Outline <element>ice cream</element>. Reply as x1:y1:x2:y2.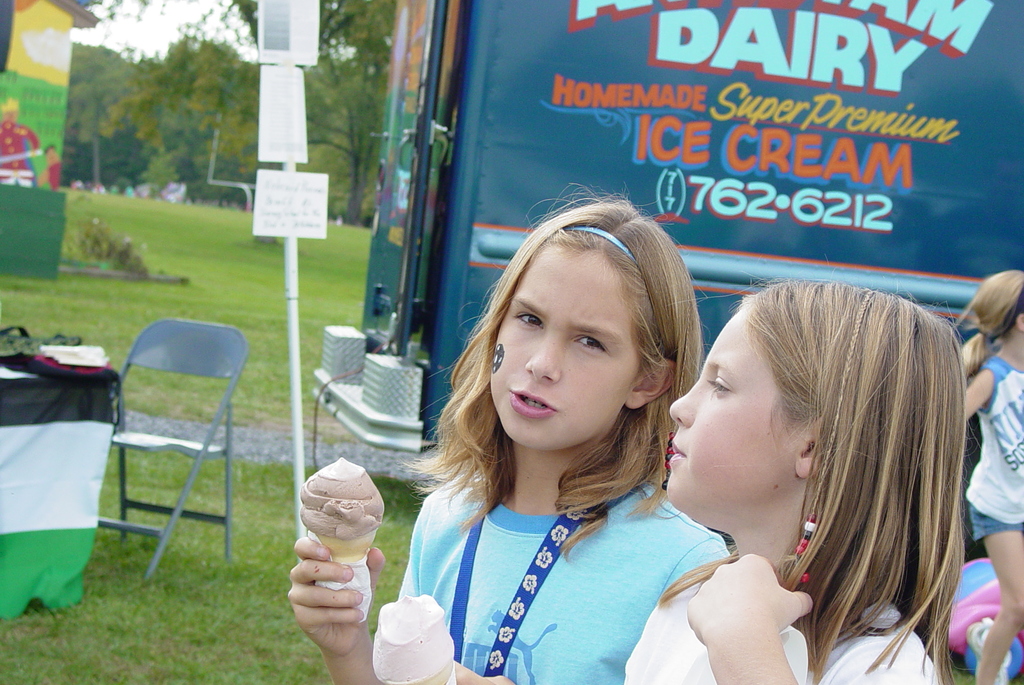
294:456:383:612.
